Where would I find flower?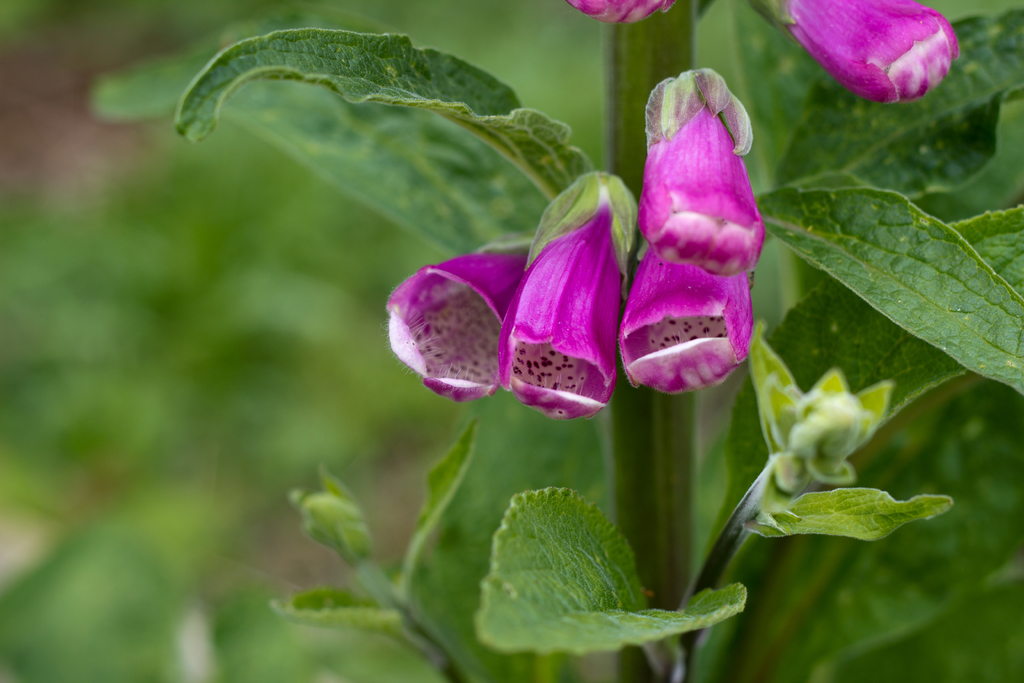
At l=634, t=68, r=767, b=276.
